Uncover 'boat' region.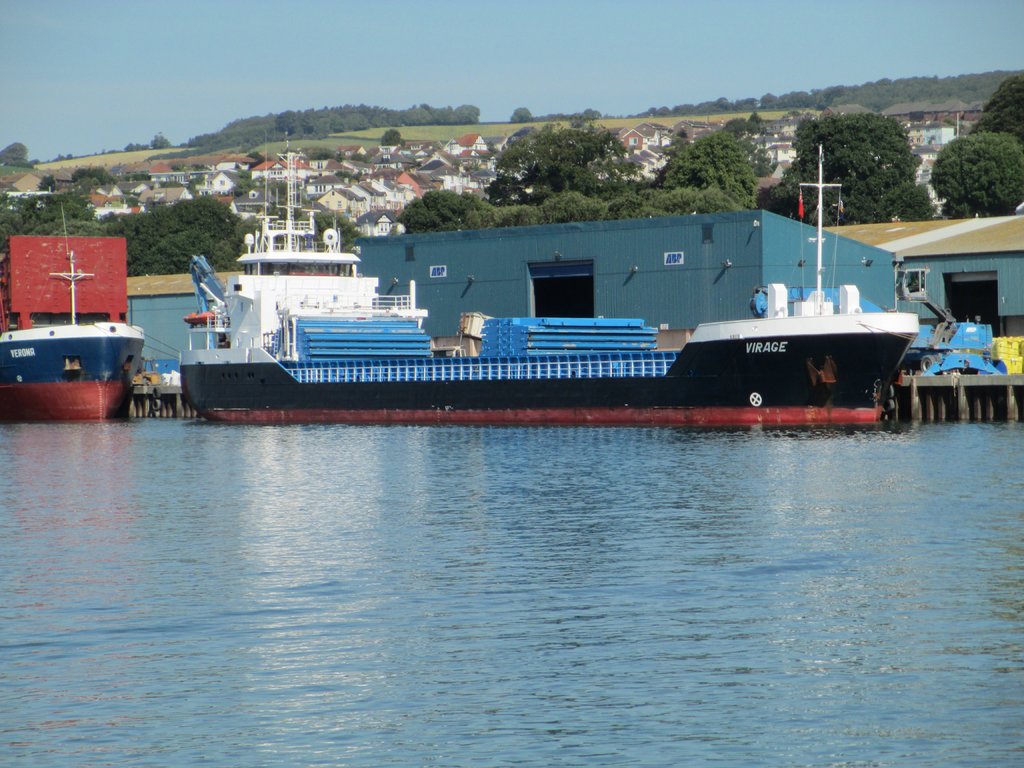
Uncovered: <region>131, 164, 970, 424</region>.
